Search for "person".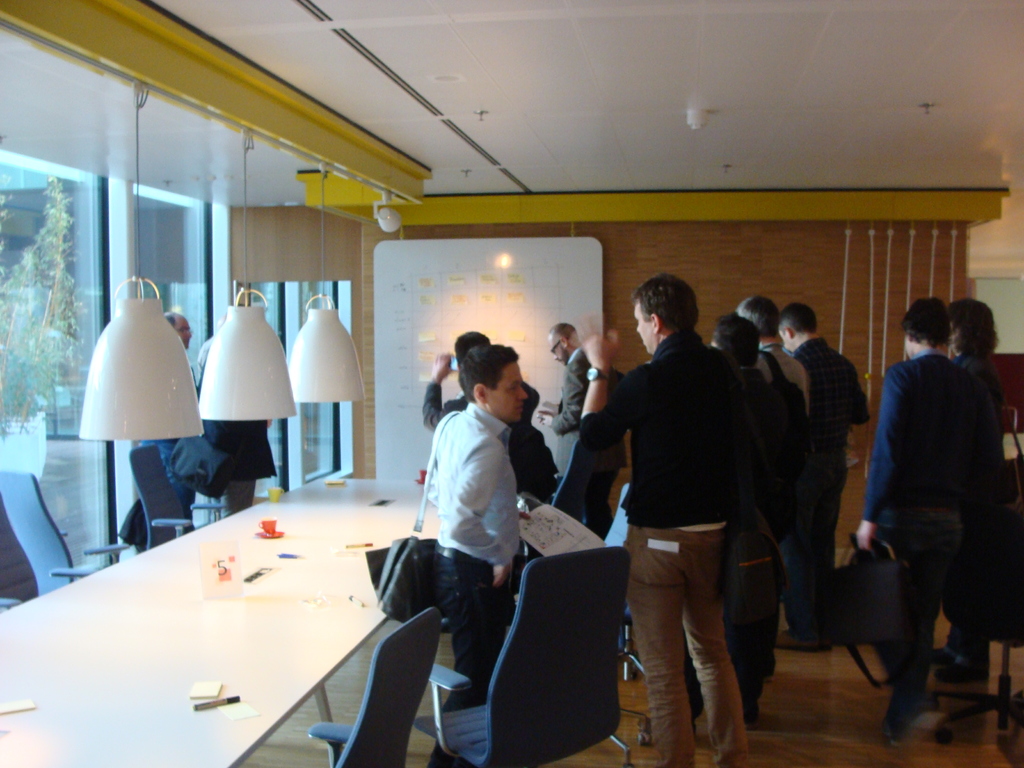
Found at region(582, 277, 755, 760).
